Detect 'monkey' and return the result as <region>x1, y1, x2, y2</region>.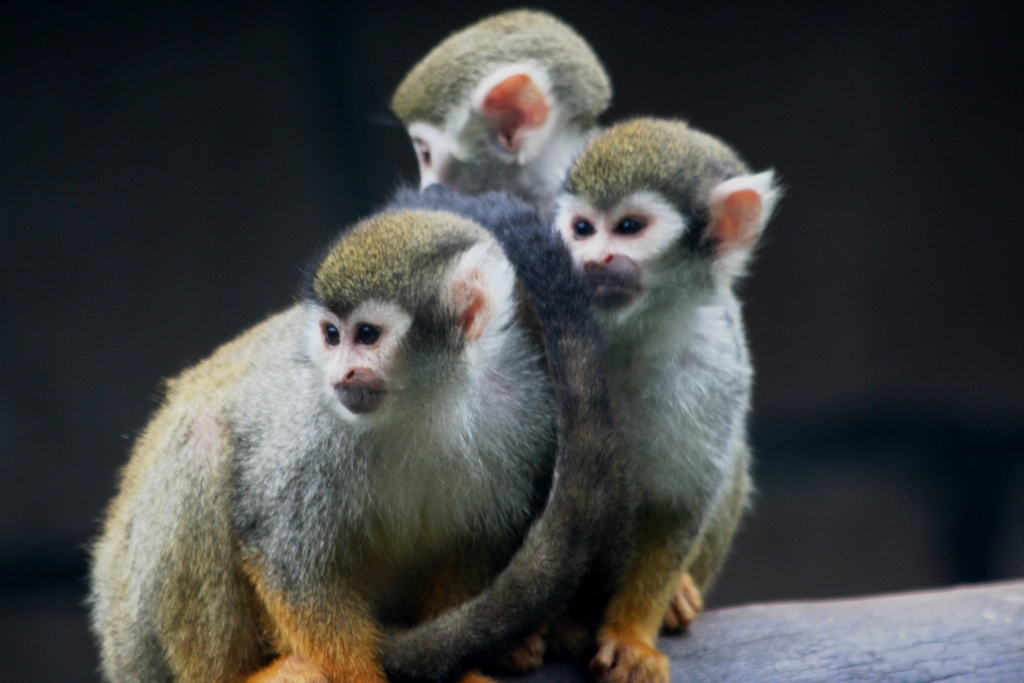
<region>388, 7, 644, 229</region>.
